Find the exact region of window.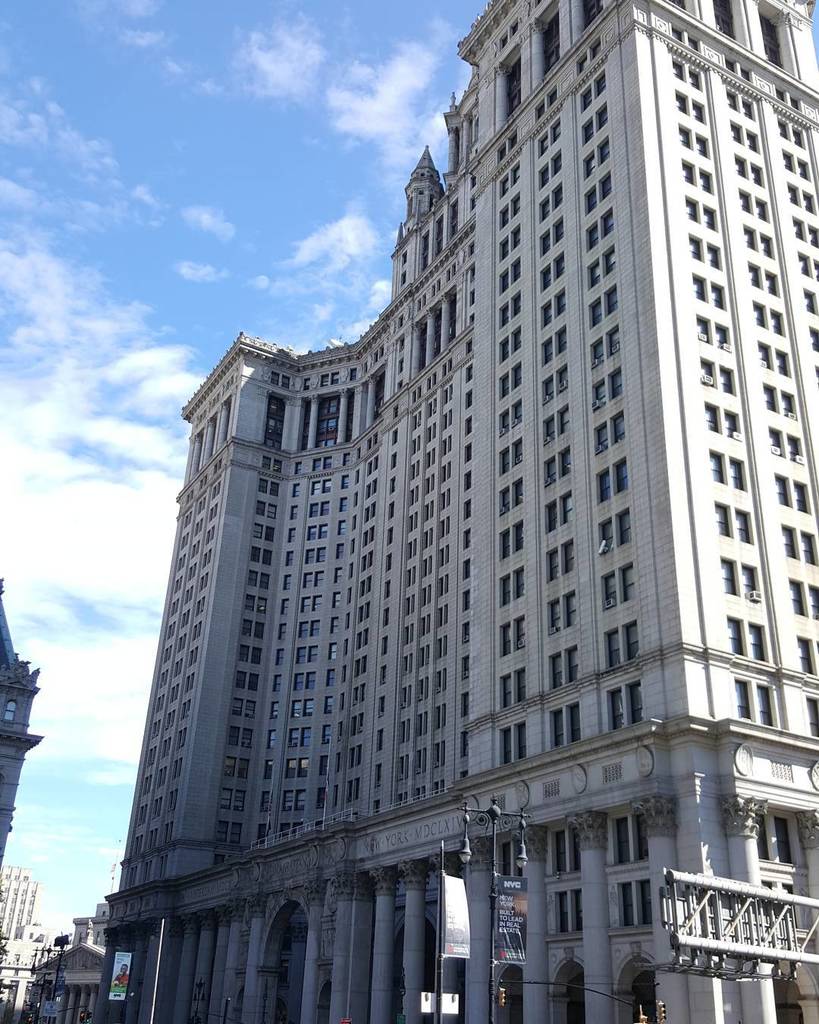
Exact region: (x1=697, y1=357, x2=732, y2=395).
